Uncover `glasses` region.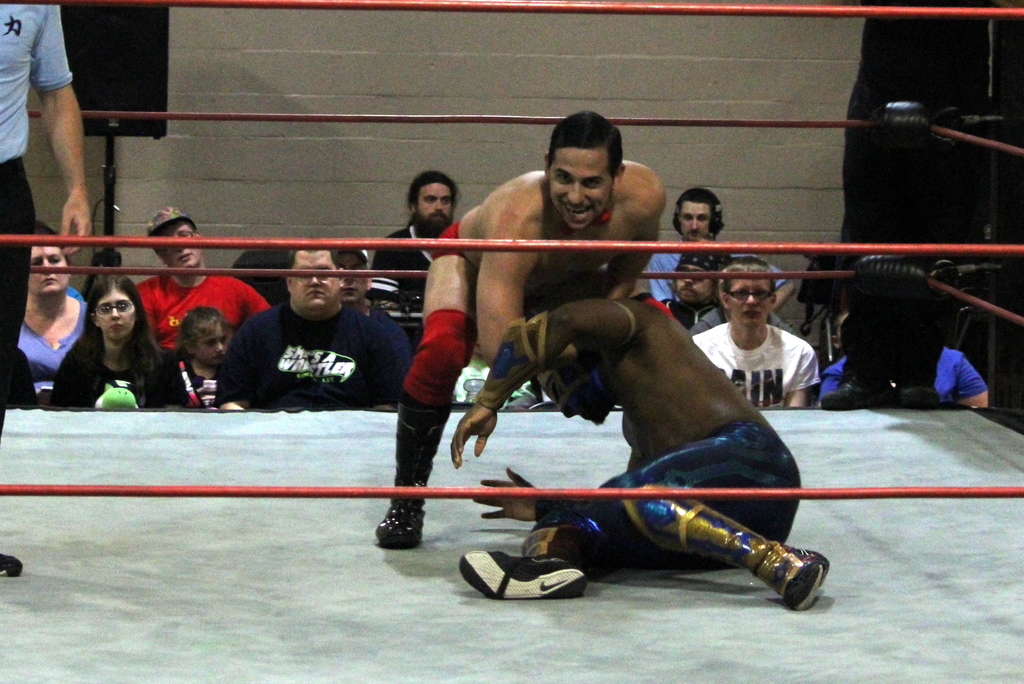
Uncovered: l=723, t=287, r=771, b=301.
